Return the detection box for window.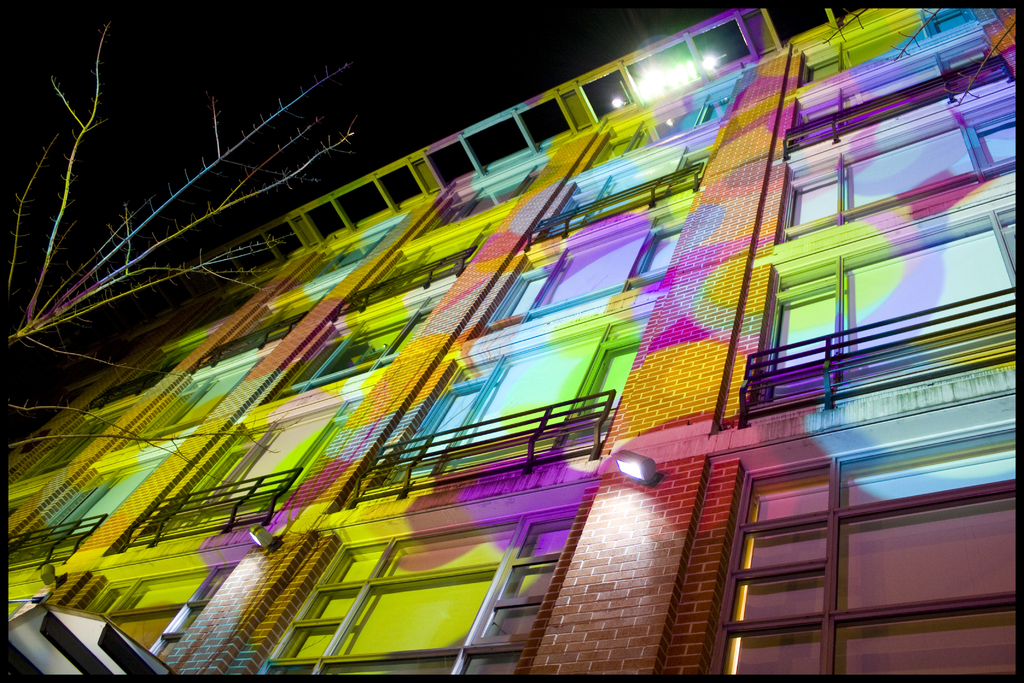
481,211,683,329.
